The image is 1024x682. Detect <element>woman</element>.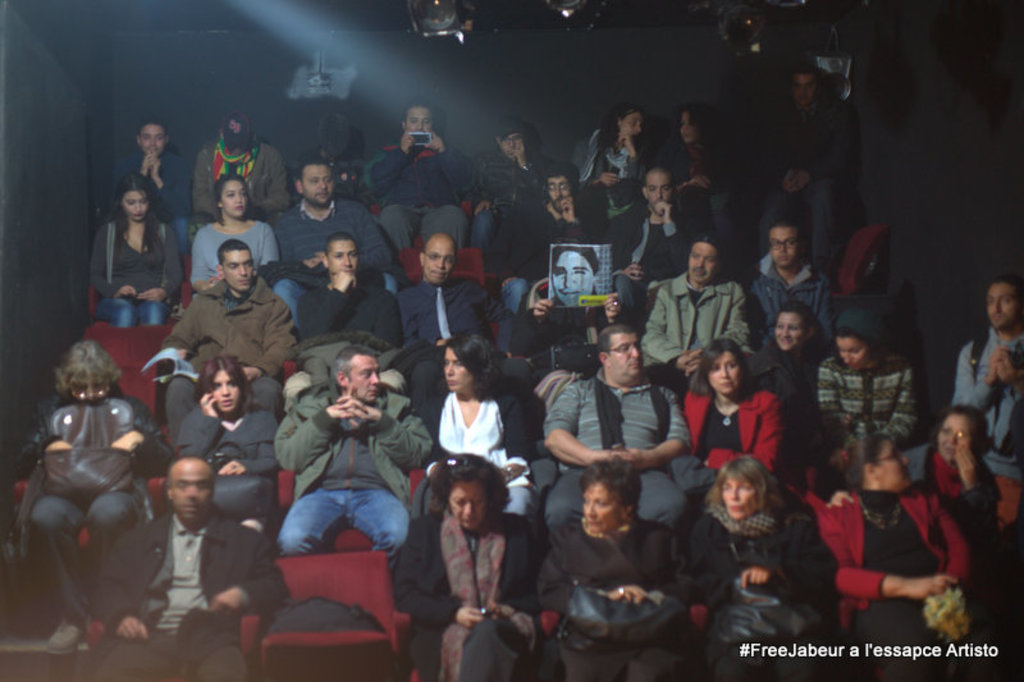
Detection: 744:296:840:466.
